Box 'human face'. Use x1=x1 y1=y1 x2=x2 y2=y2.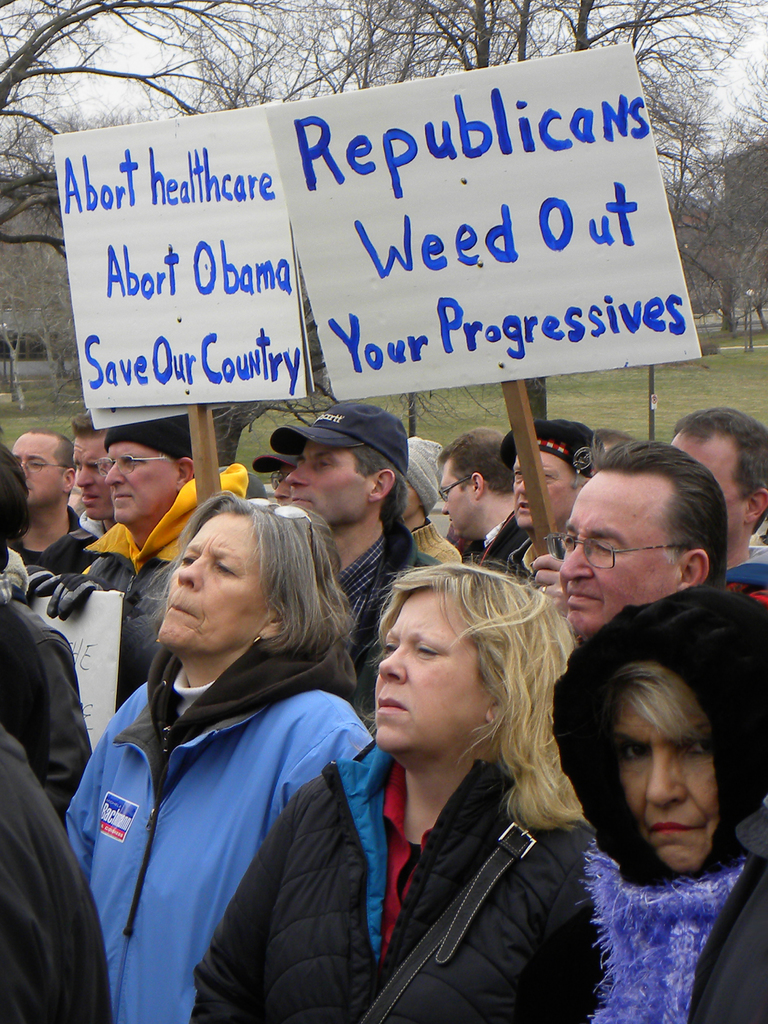
x1=666 y1=431 x2=744 y2=548.
